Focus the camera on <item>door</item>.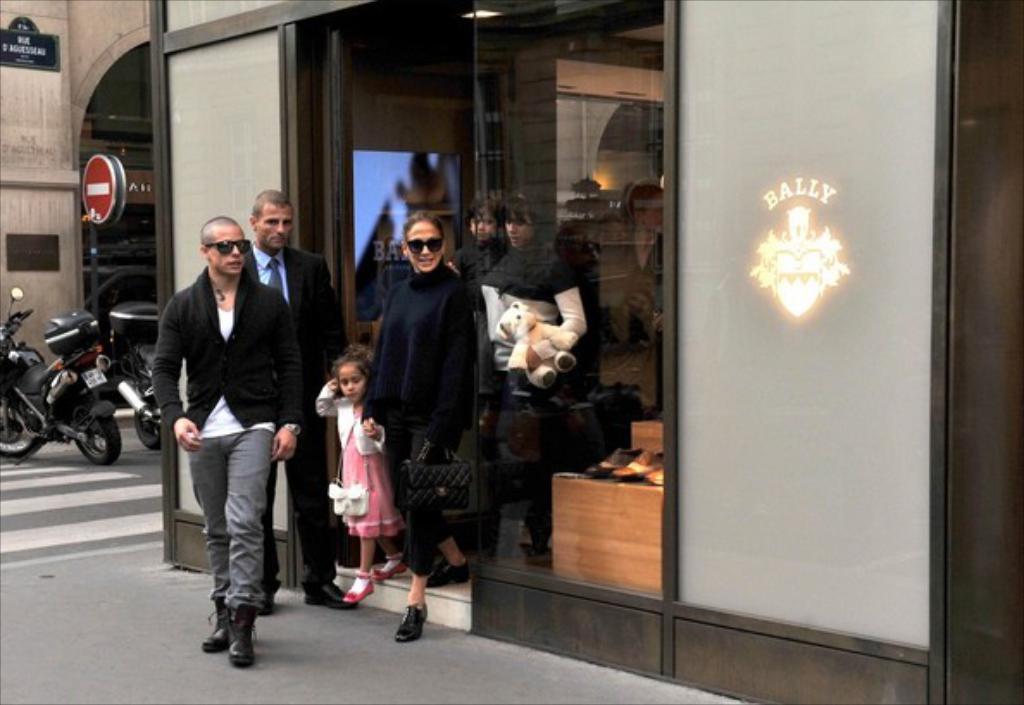
Focus region: 340:71:472:345.
